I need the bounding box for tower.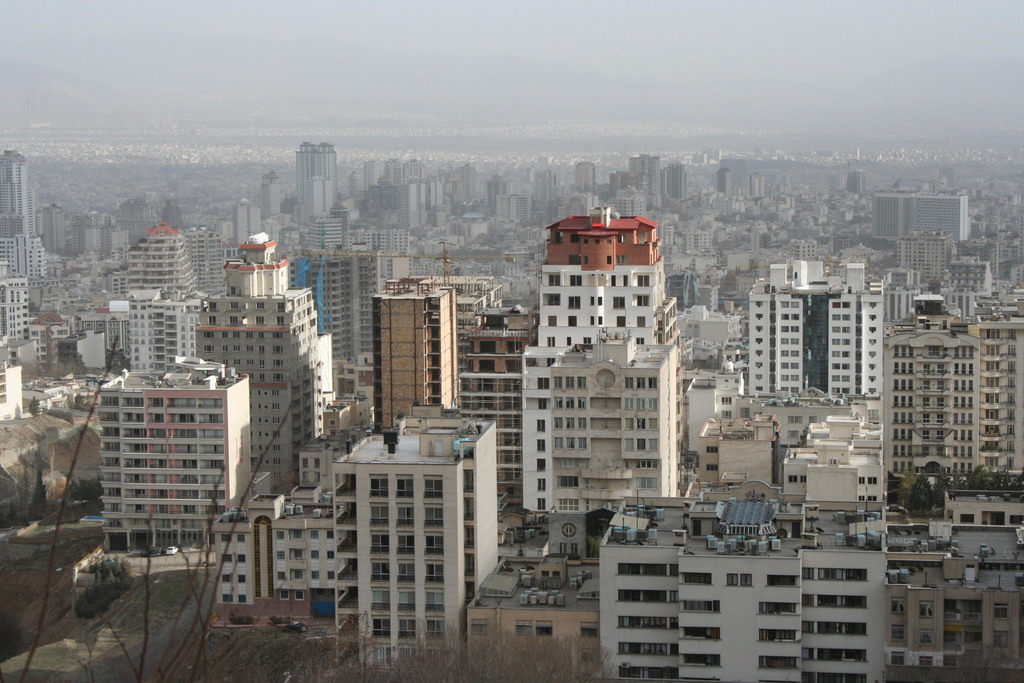
Here it is: pyautogui.locateOnScreen(444, 163, 474, 225).
